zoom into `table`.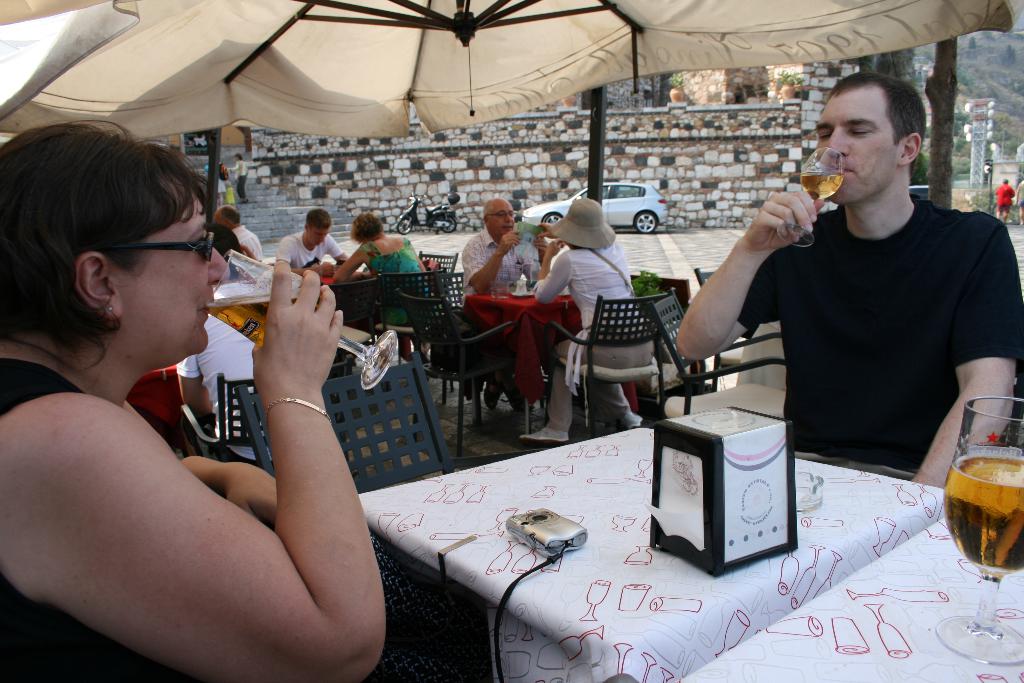
Zoom target: x1=350 y1=409 x2=952 y2=682.
